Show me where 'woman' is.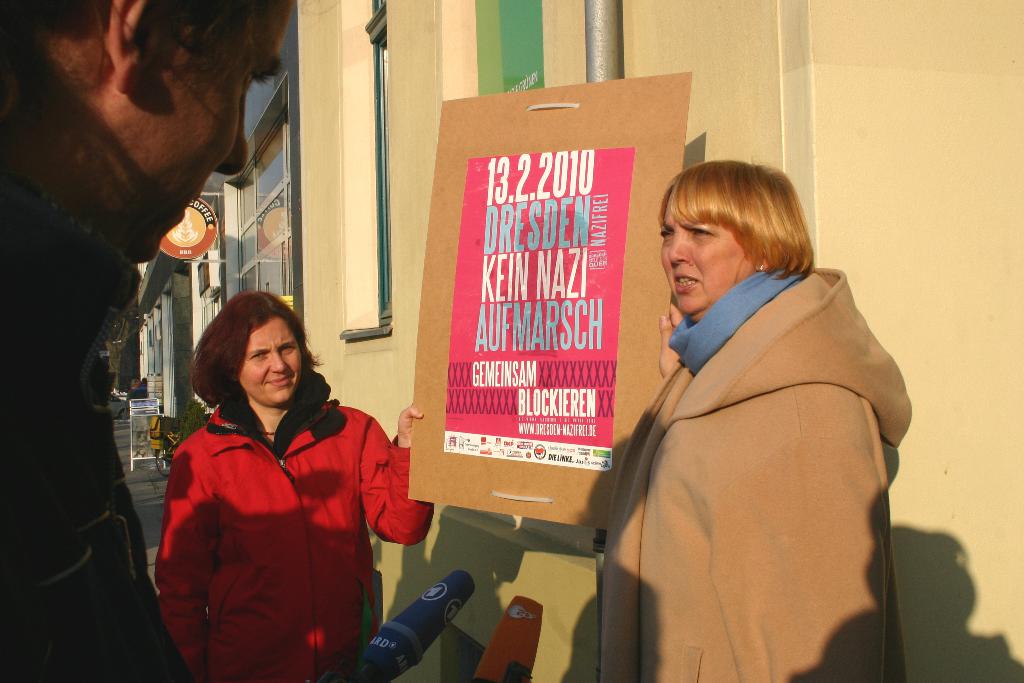
'woman' is at {"x1": 143, "y1": 290, "x2": 399, "y2": 682}.
